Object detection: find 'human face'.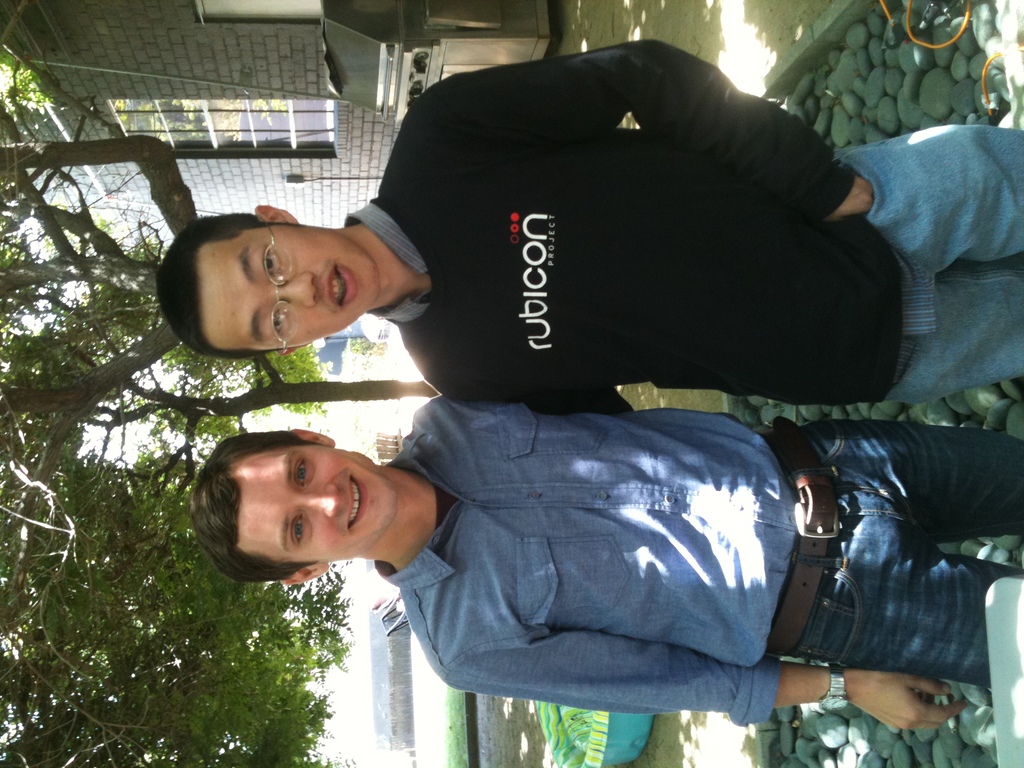
select_region(238, 444, 398, 561).
